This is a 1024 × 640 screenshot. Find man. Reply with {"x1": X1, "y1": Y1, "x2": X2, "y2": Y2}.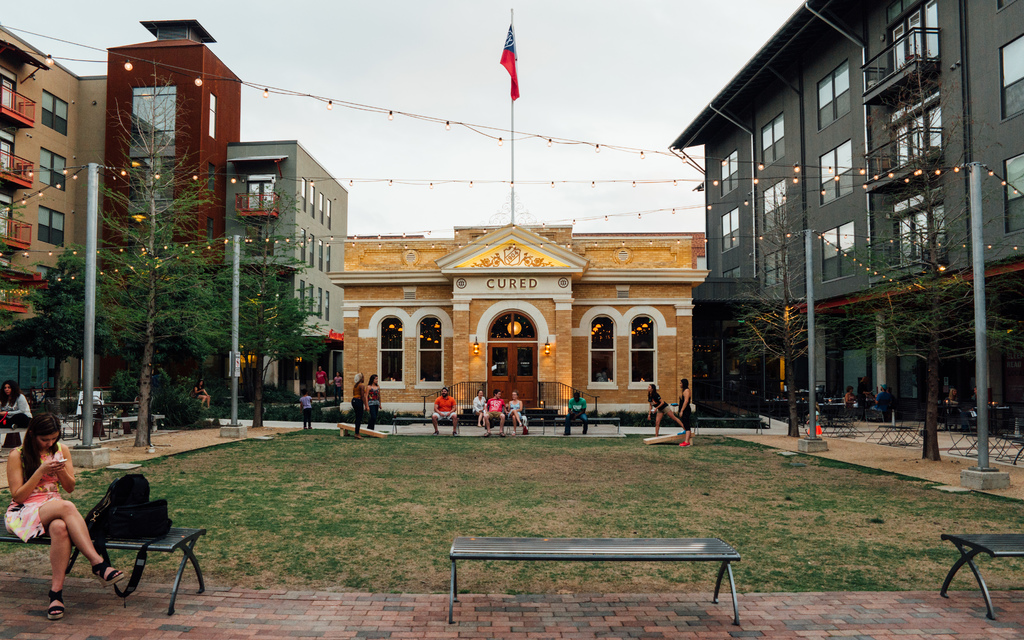
{"x1": 483, "y1": 391, "x2": 508, "y2": 438}.
